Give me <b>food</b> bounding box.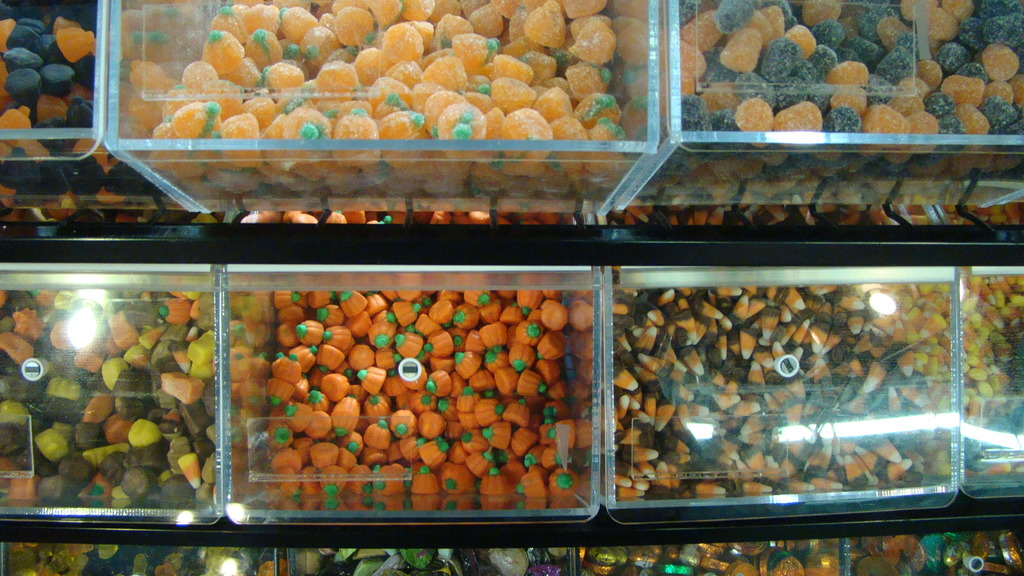
<box>639,0,1023,200</box>.
